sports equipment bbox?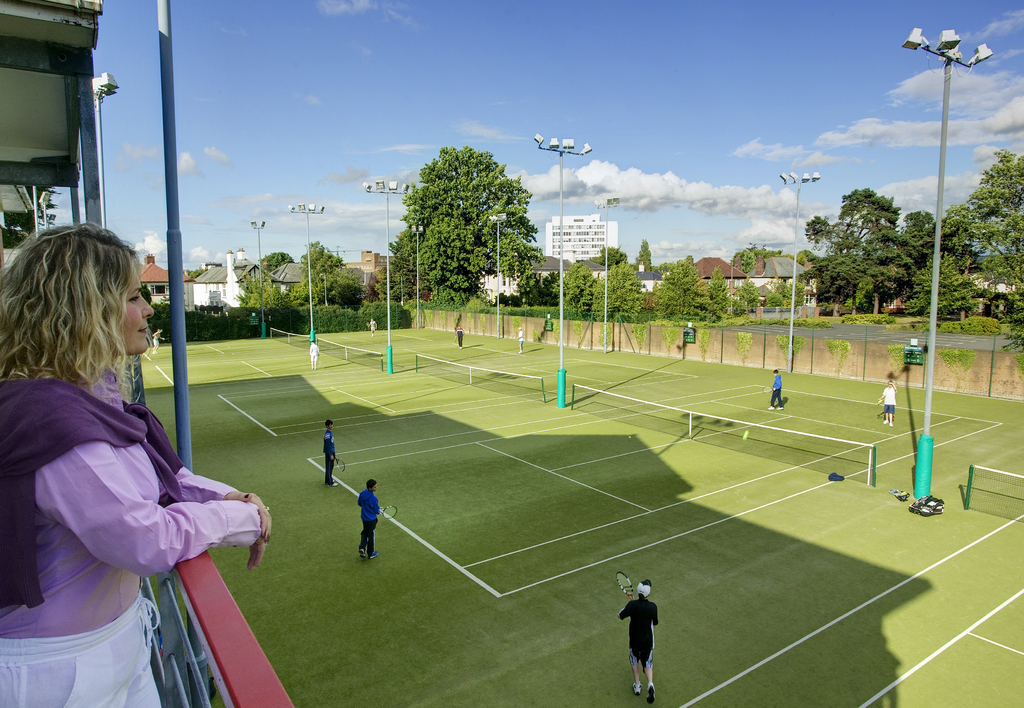
{"x1": 156, "y1": 328, "x2": 163, "y2": 335}
